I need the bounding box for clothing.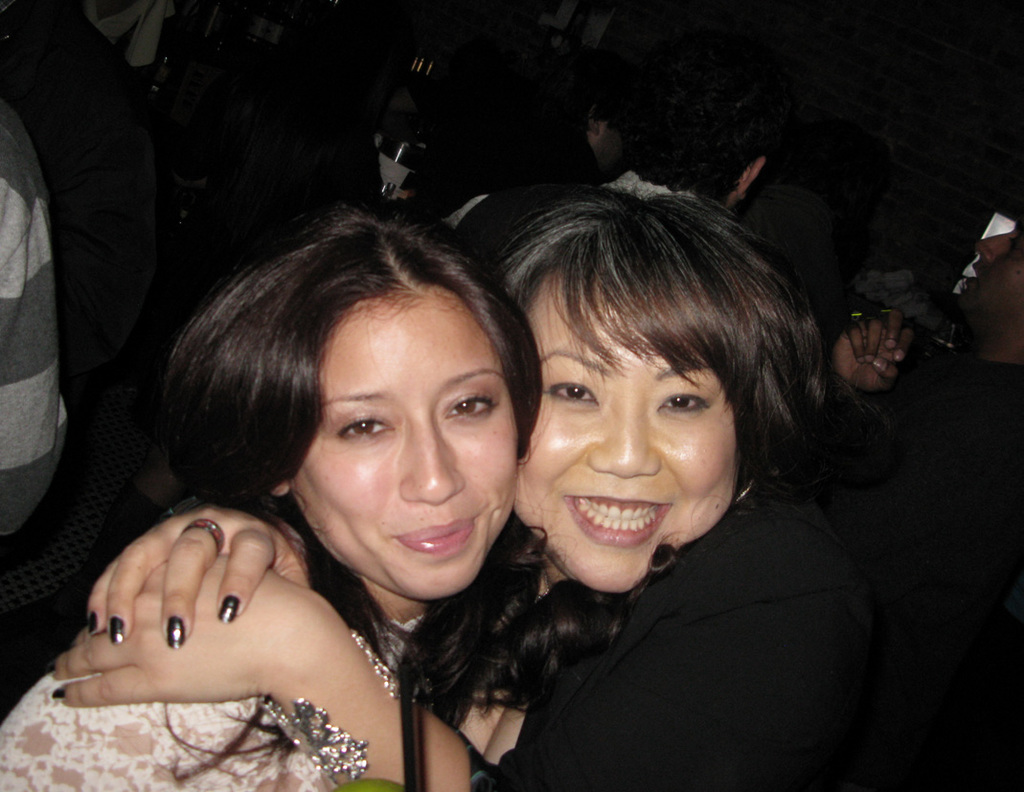
Here it is: x1=0, y1=598, x2=438, y2=791.
